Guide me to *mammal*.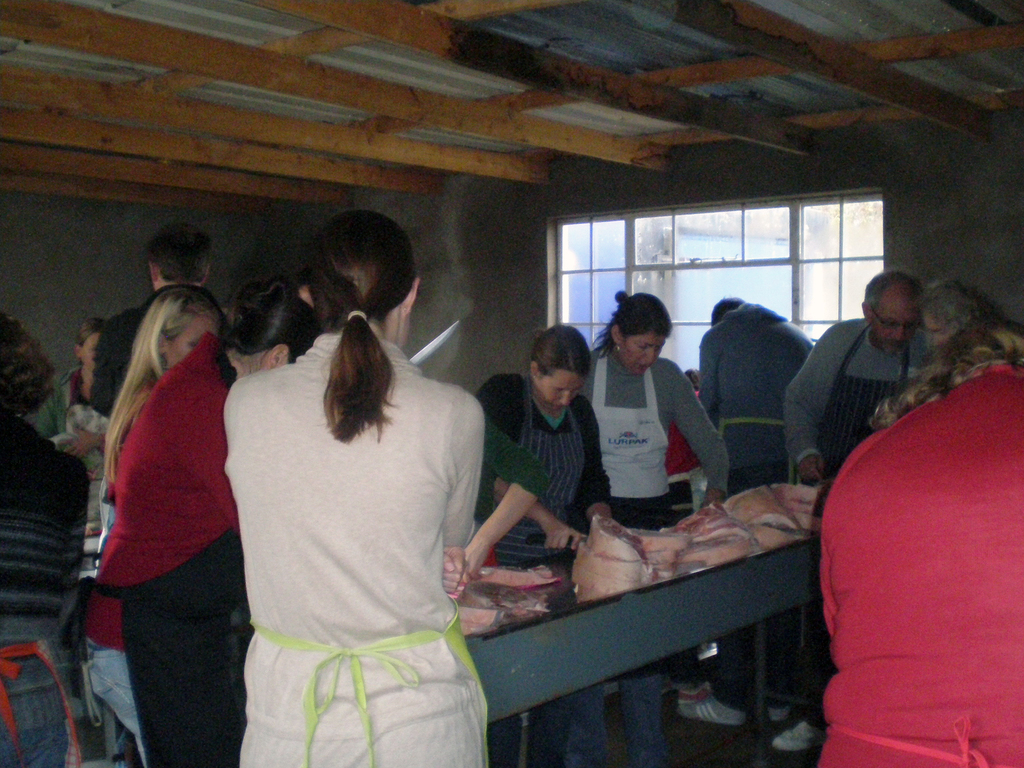
Guidance: [196,290,512,735].
